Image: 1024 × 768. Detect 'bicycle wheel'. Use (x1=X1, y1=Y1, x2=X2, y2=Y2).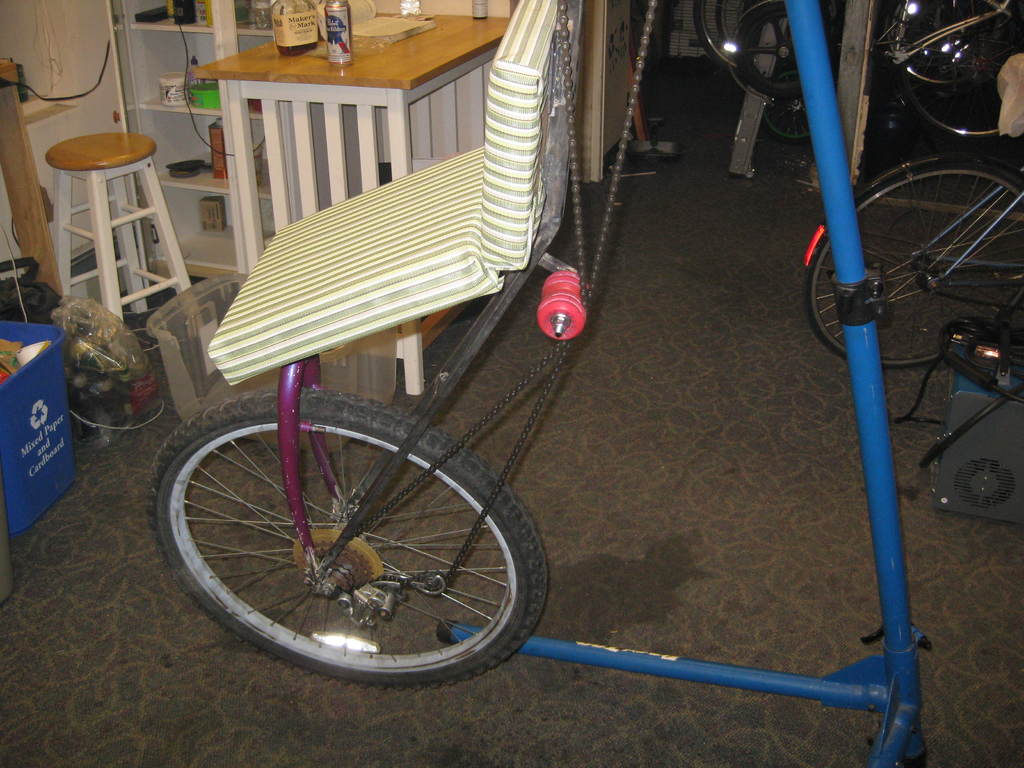
(x1=897, y1=0, x2=1023, y2=146).
